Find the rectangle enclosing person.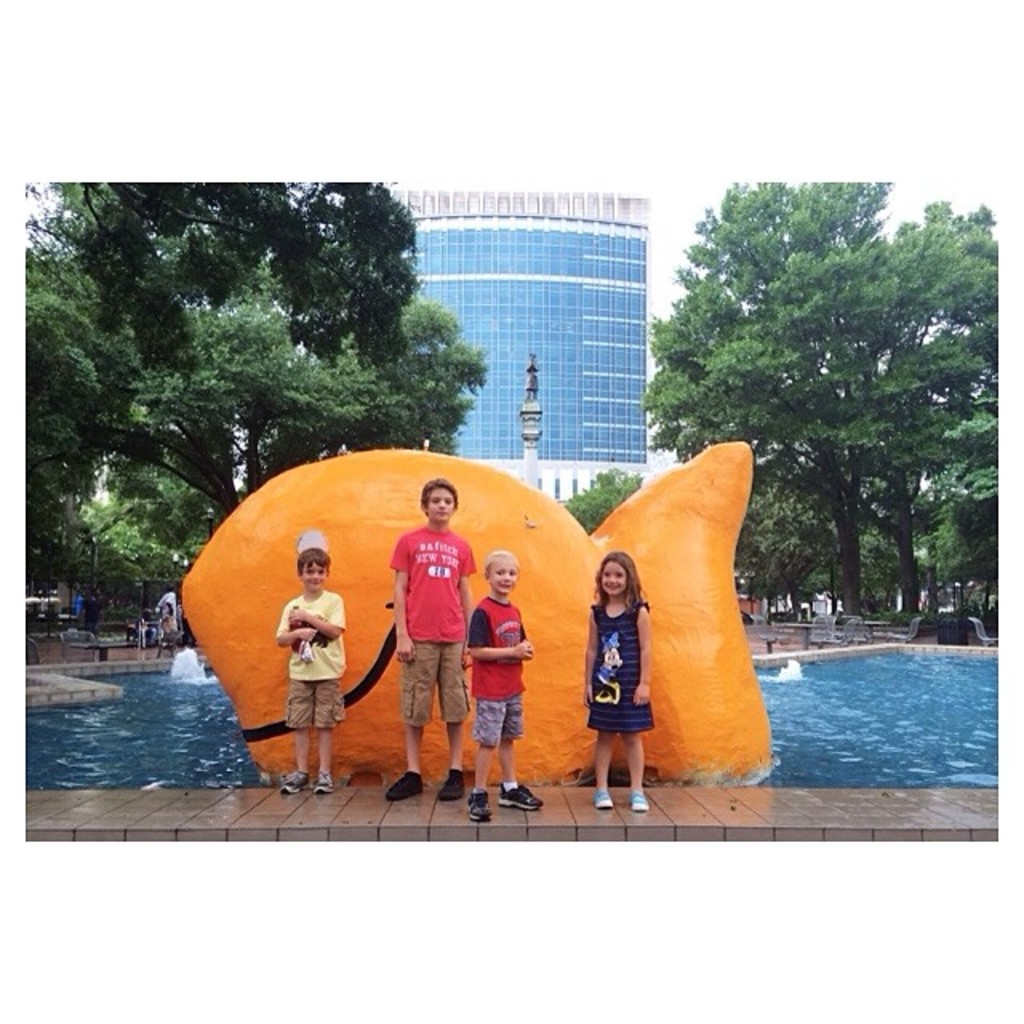
BBox(387, 474, 475, 803).
